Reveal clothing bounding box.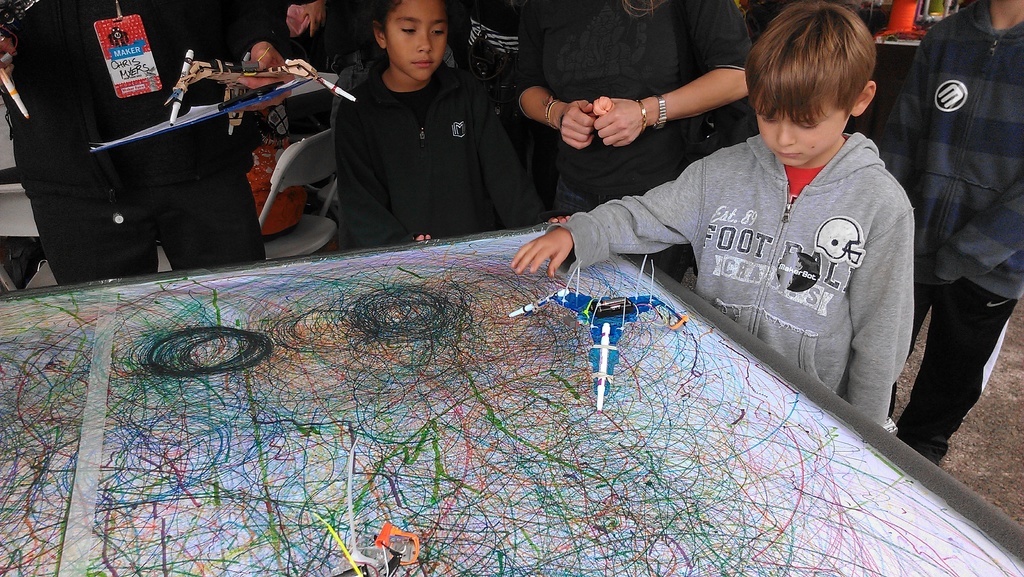
Revealed: pyautogui.locateOnScreen(879, 20, 1023, 472).
